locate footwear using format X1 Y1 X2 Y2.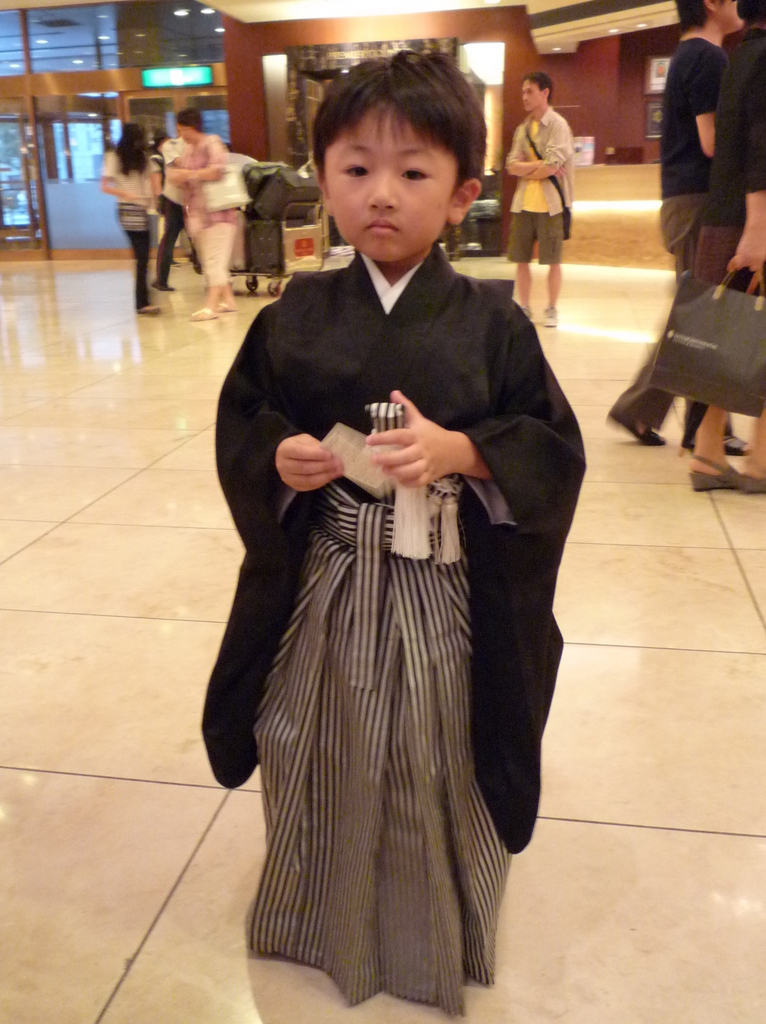
138 305 159 313.
